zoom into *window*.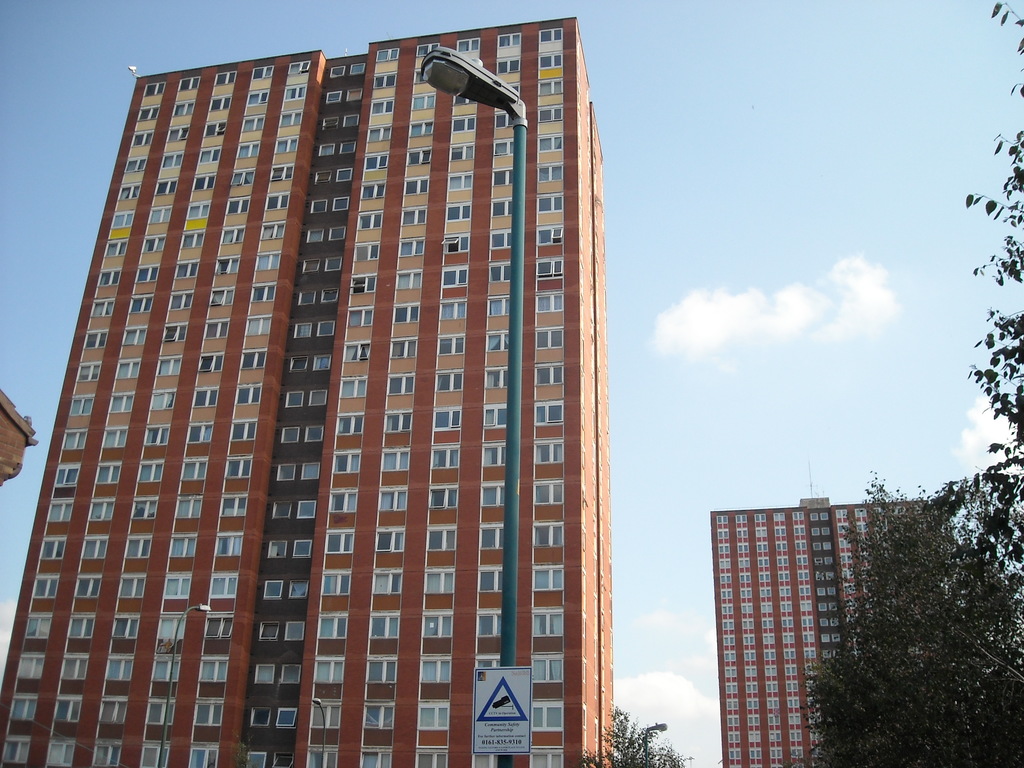
Zoom target: (left=540, top=52, right=563, bottom=70).
